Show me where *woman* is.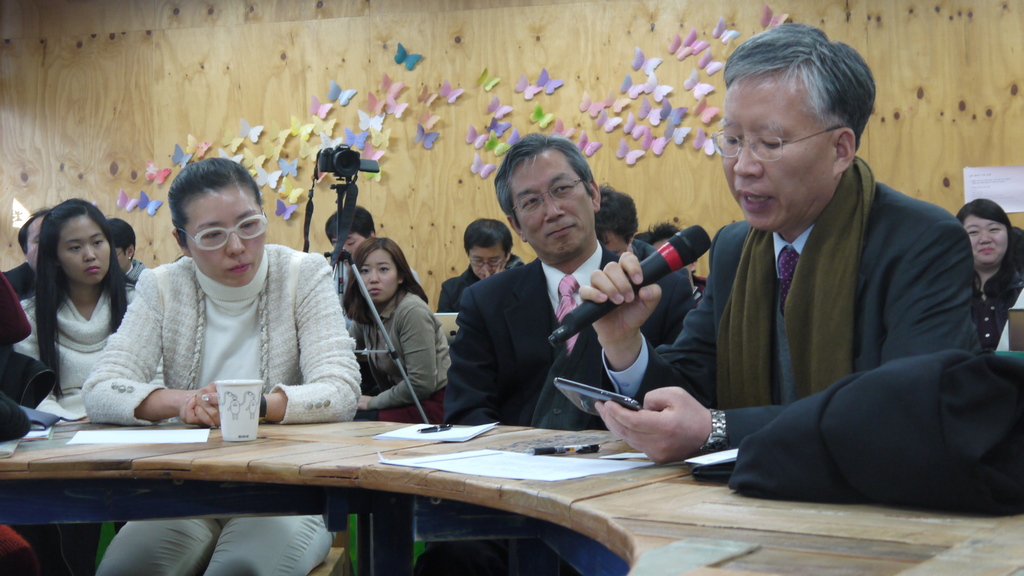
*woman* is at select_region(104, 217, 144, 305).
